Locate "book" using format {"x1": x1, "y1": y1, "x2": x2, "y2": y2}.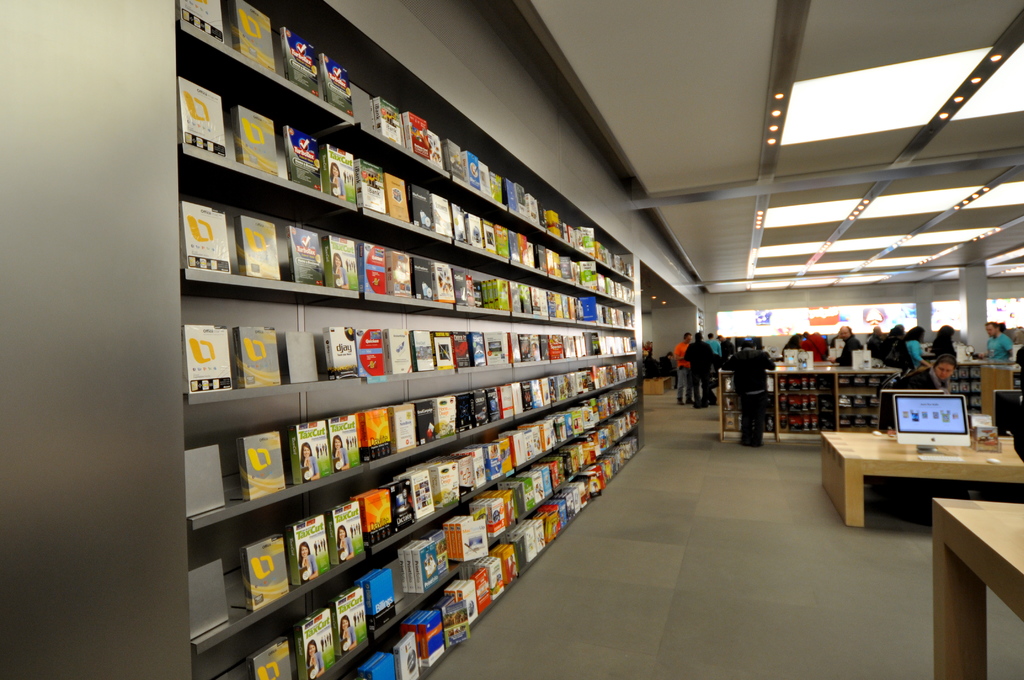
{"x1": 355, "y1": 241, "x2": 385, "y2": 296}.
